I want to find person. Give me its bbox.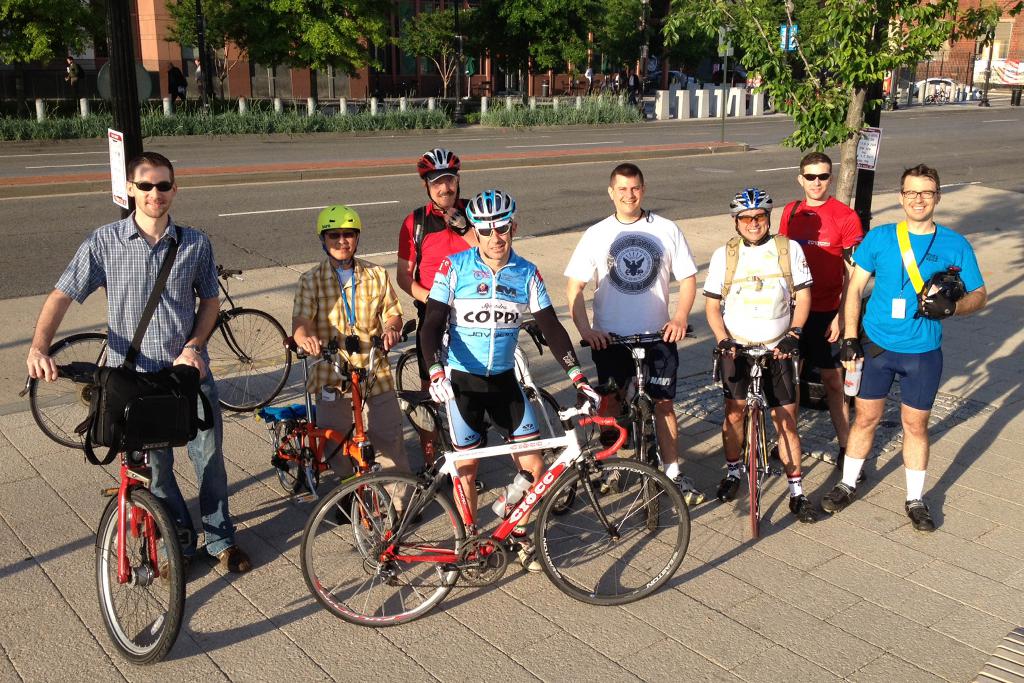
{"left": 415, "top": 189, "right": 603, "bottom": 574}.
